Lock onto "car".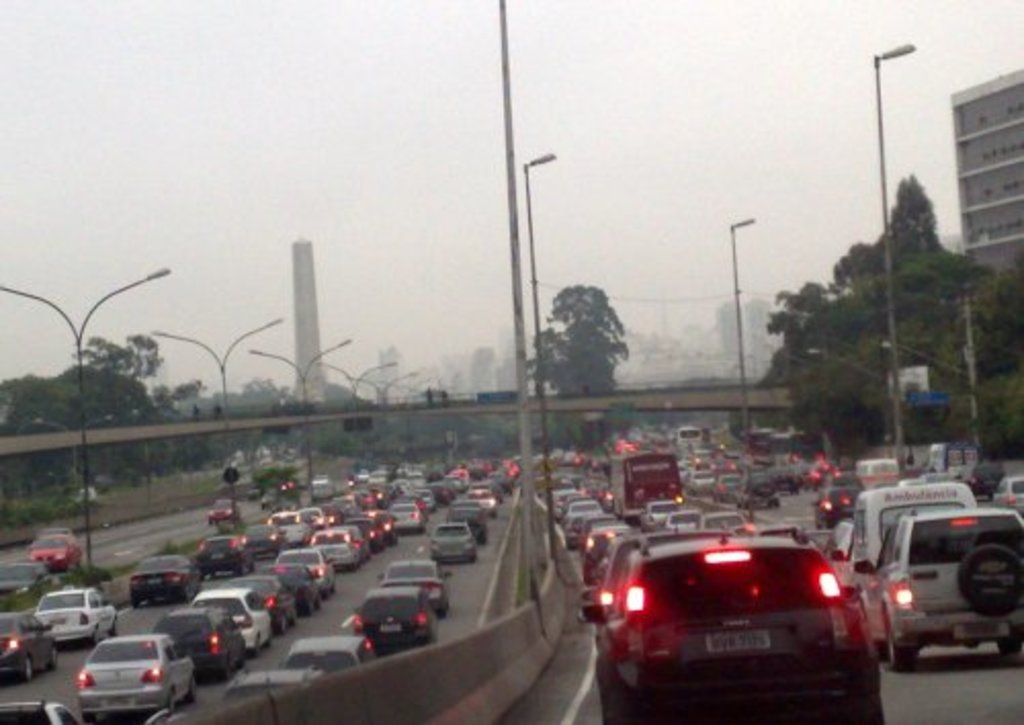
Locked: crop(827, 471, 868, 496).
